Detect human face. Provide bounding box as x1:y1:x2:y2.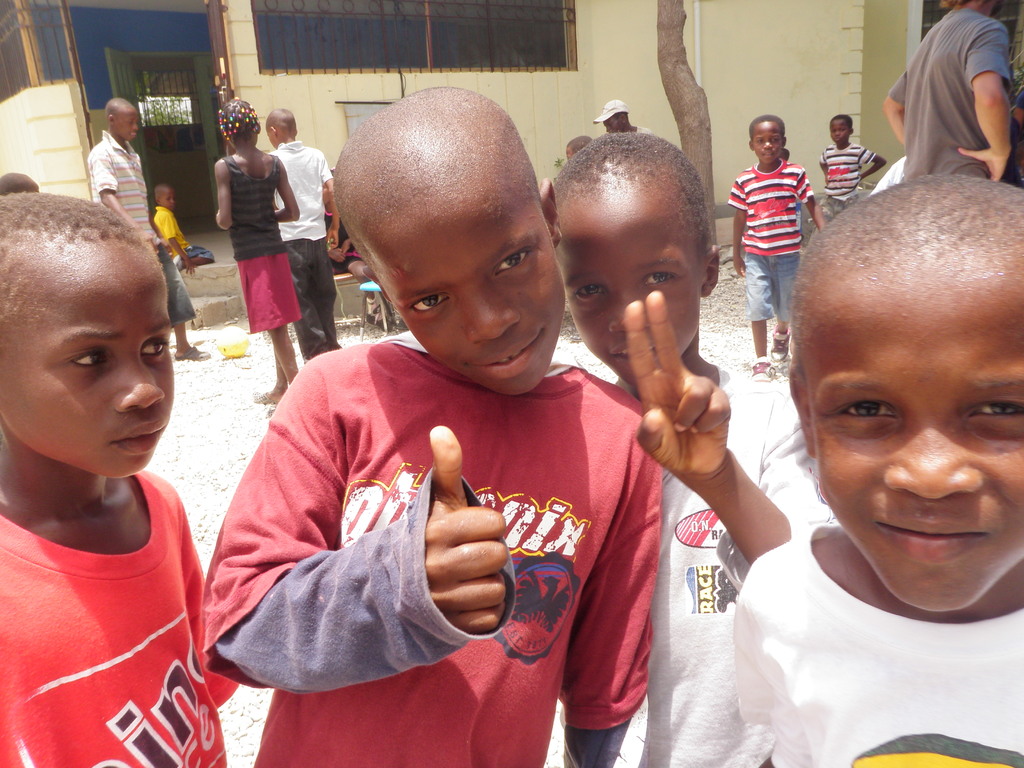
557:198:696:384.
